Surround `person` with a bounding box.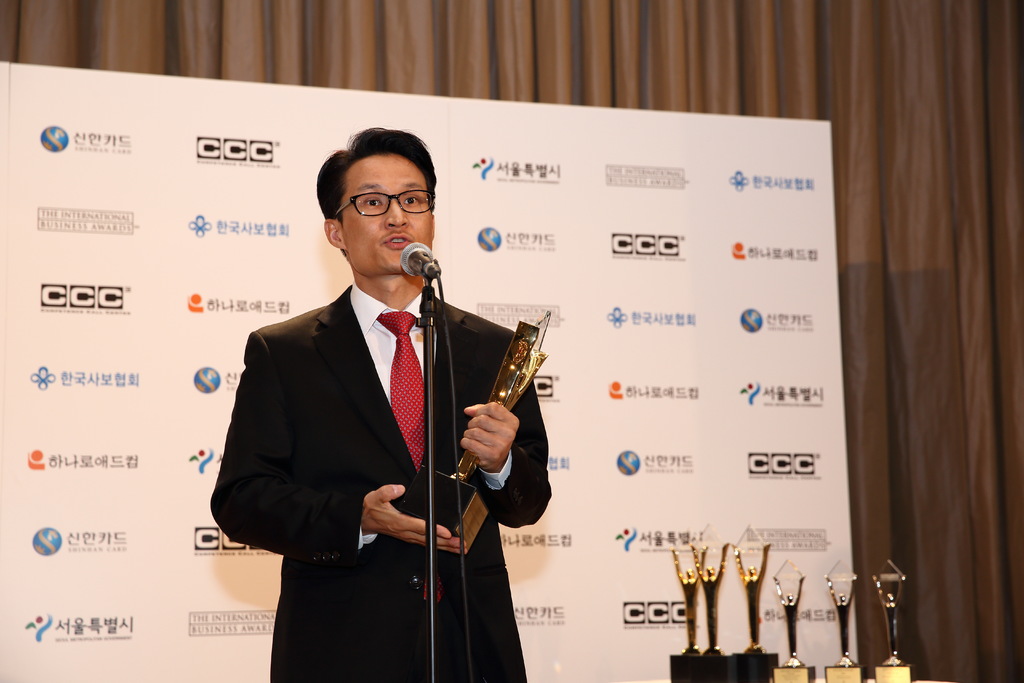
208/128/550/682.
